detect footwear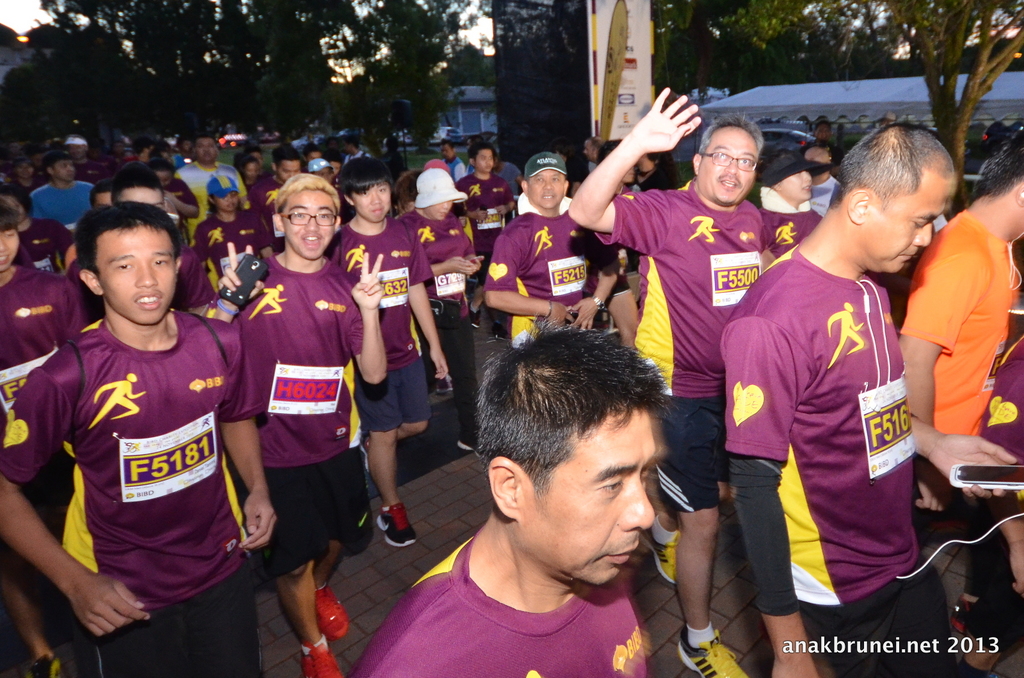
638,515,681,588
